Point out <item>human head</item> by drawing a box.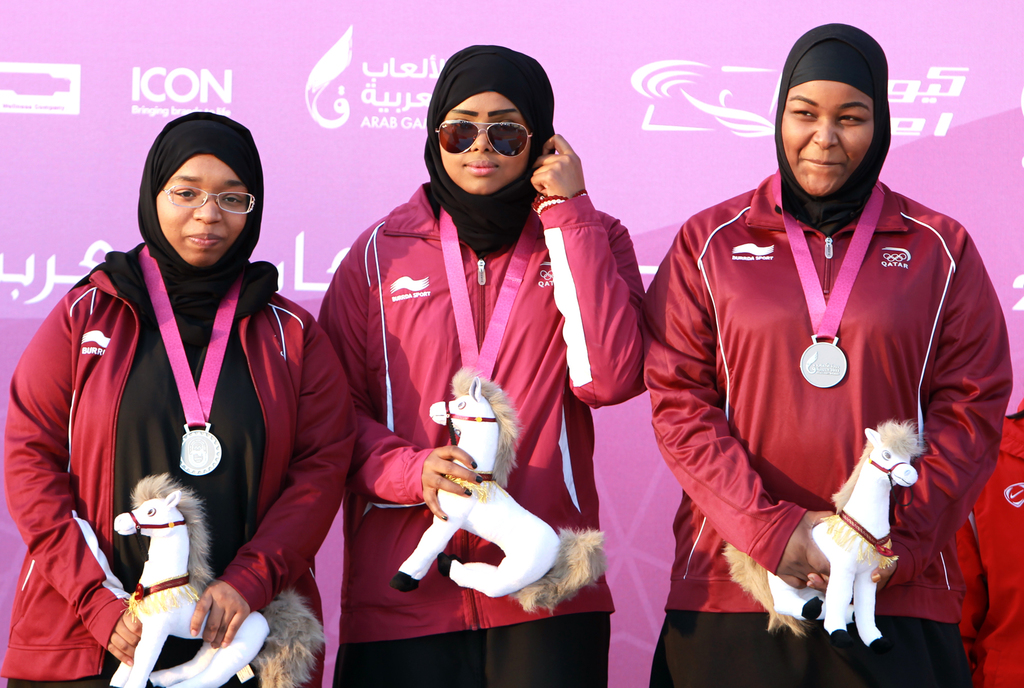
[x1=430, y1=44, x2=541, y2=195].
